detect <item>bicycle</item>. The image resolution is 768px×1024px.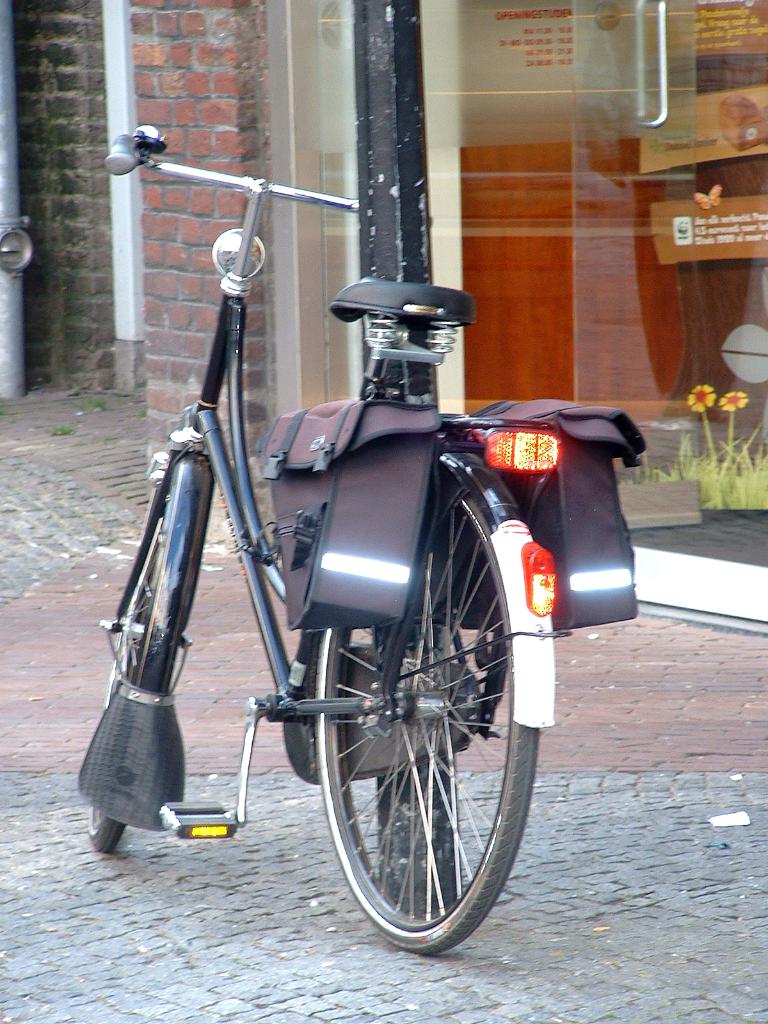
<box>101,139,595,943</box>.
